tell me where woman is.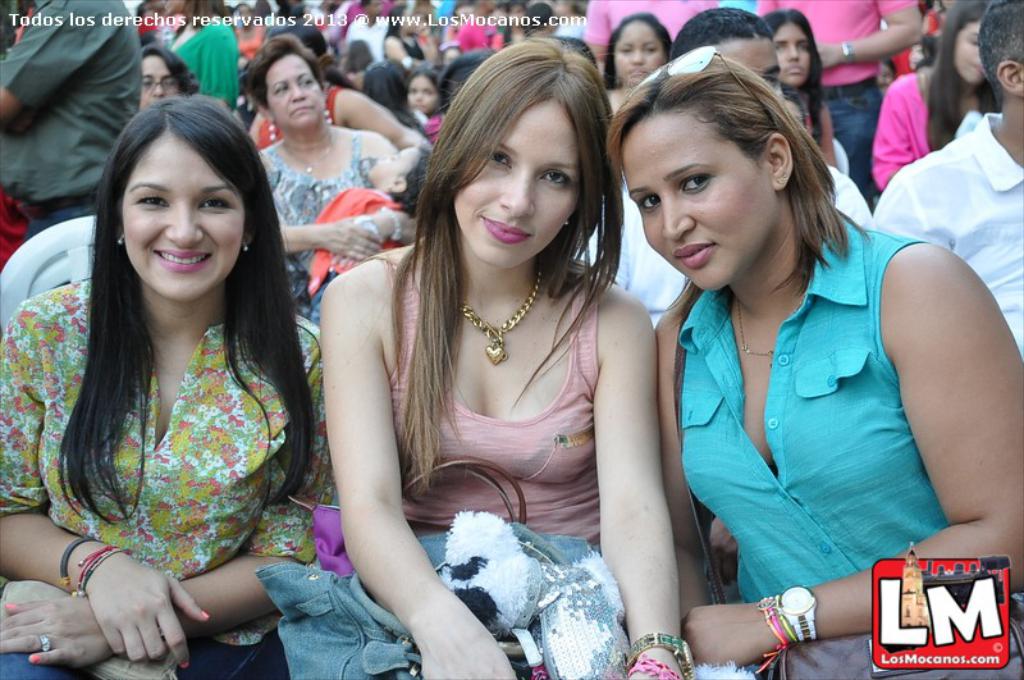
woman is at [x1=248, y1=33, x2=420, y2=323].
